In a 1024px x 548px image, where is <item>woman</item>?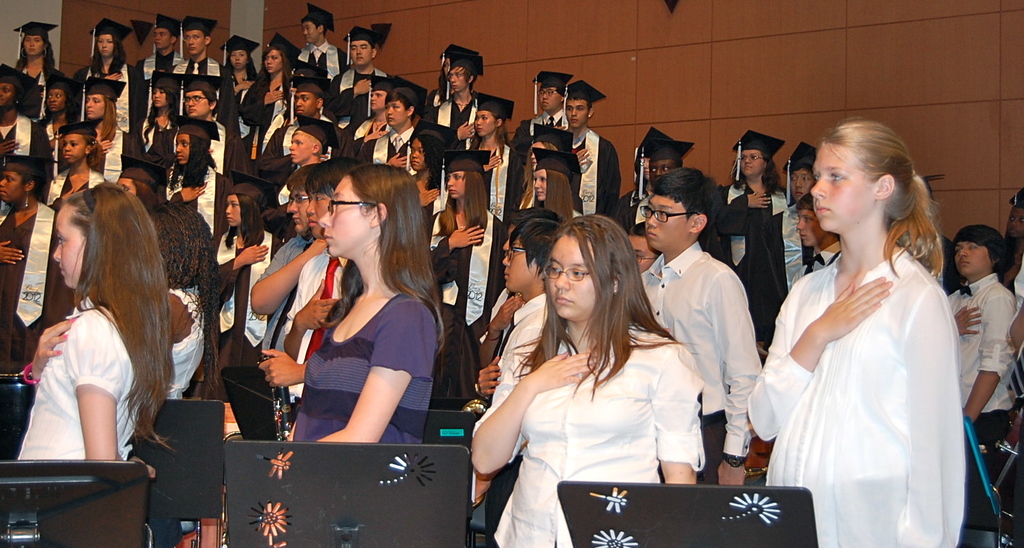
pyautogui.locateOnScreen(15, 33, 62, 97).
